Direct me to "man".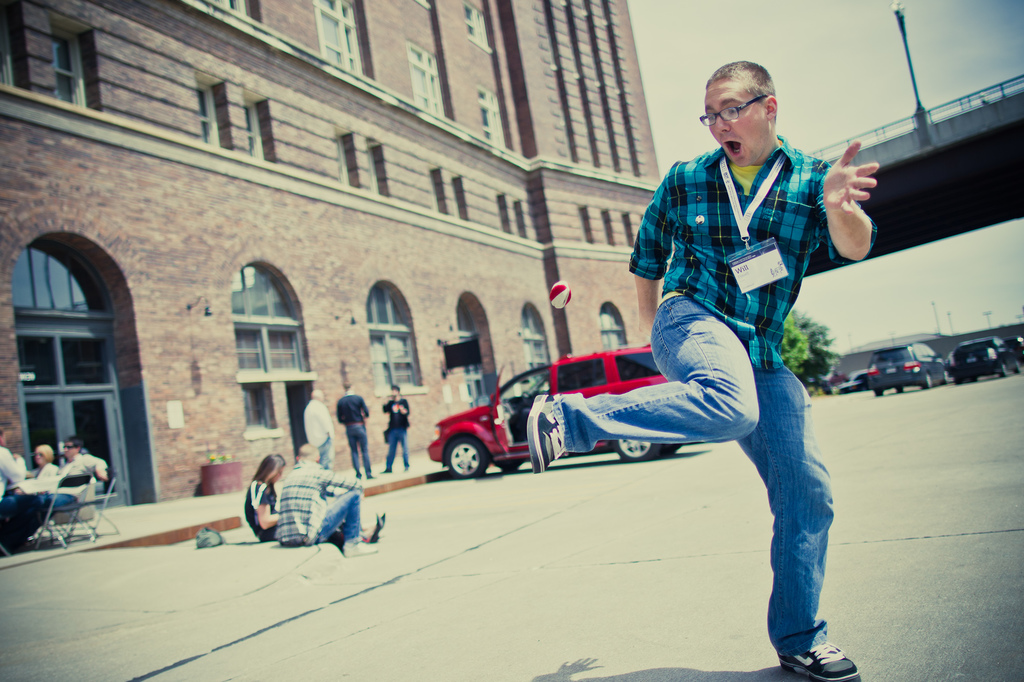
Direction: detection(0, 427, 47, 556).
